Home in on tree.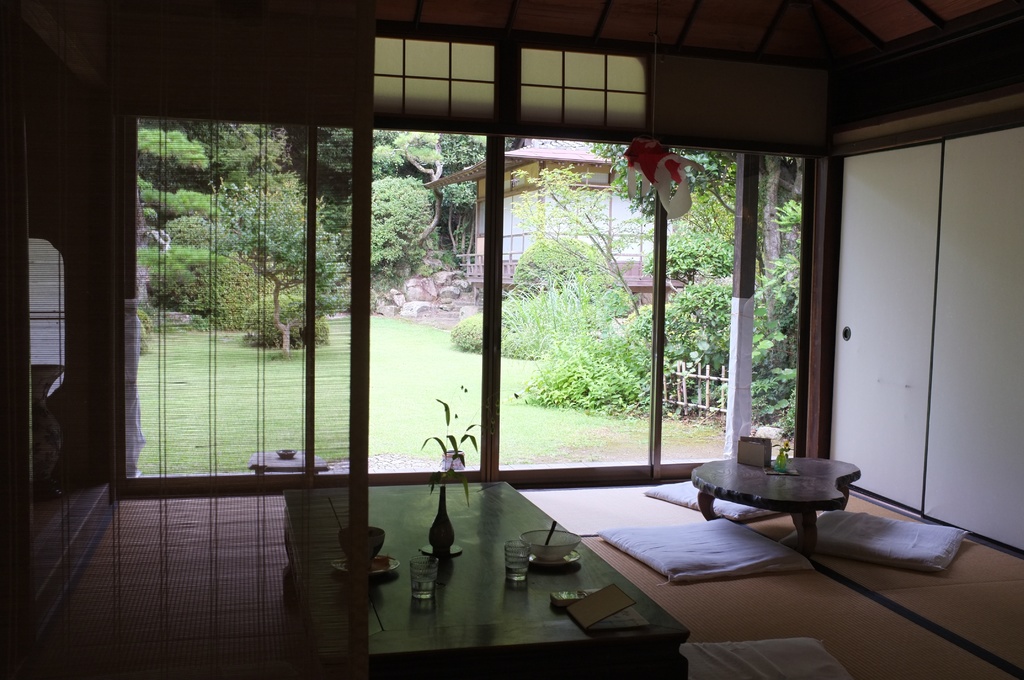
Homed in at bbox=(641, 220, 732, 277).
